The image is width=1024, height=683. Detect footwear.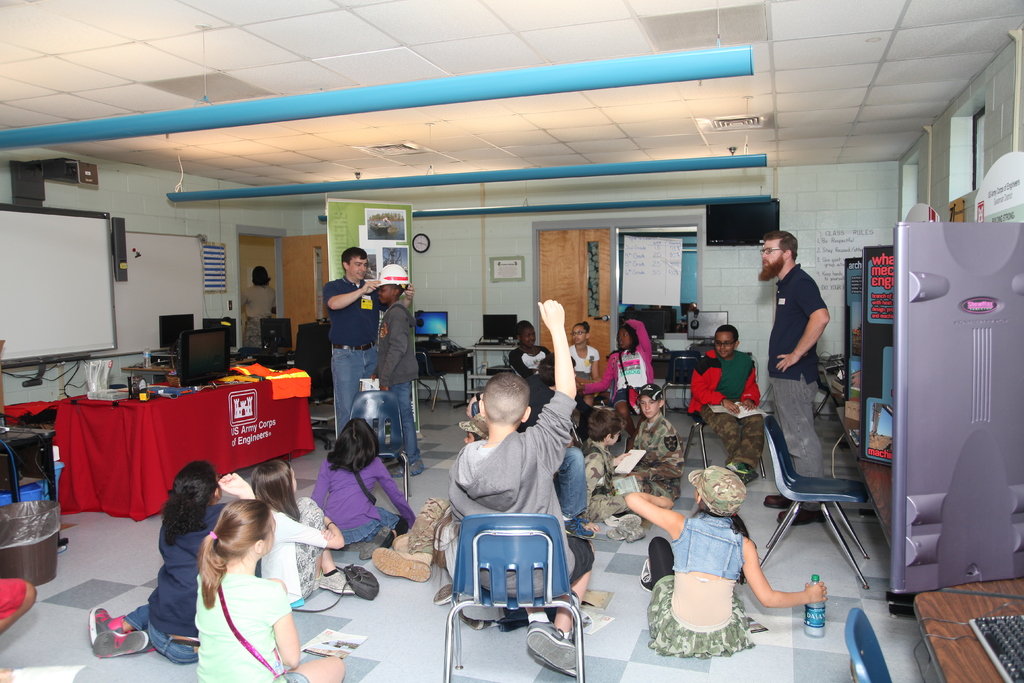
Detection: 724/458/749/474.
